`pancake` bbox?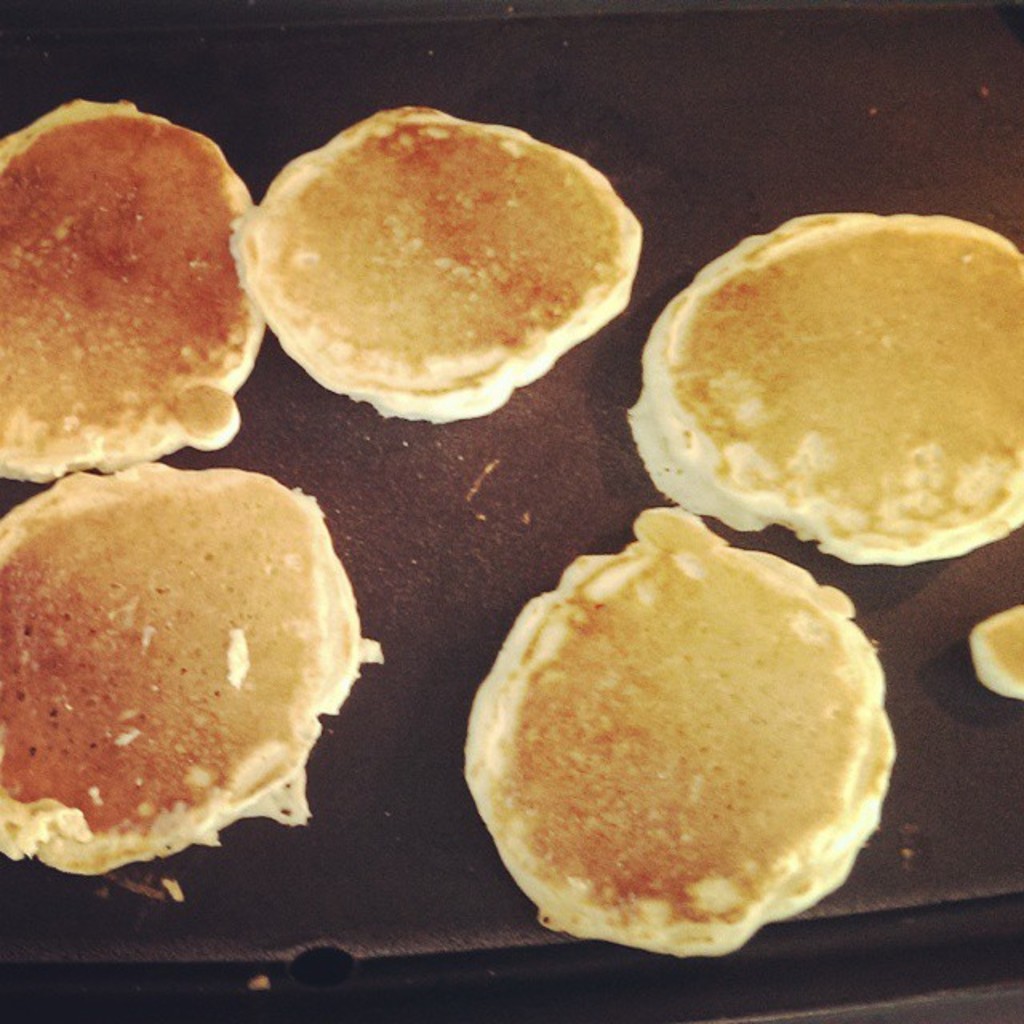
l=629, t=203, r=1022, b=570
